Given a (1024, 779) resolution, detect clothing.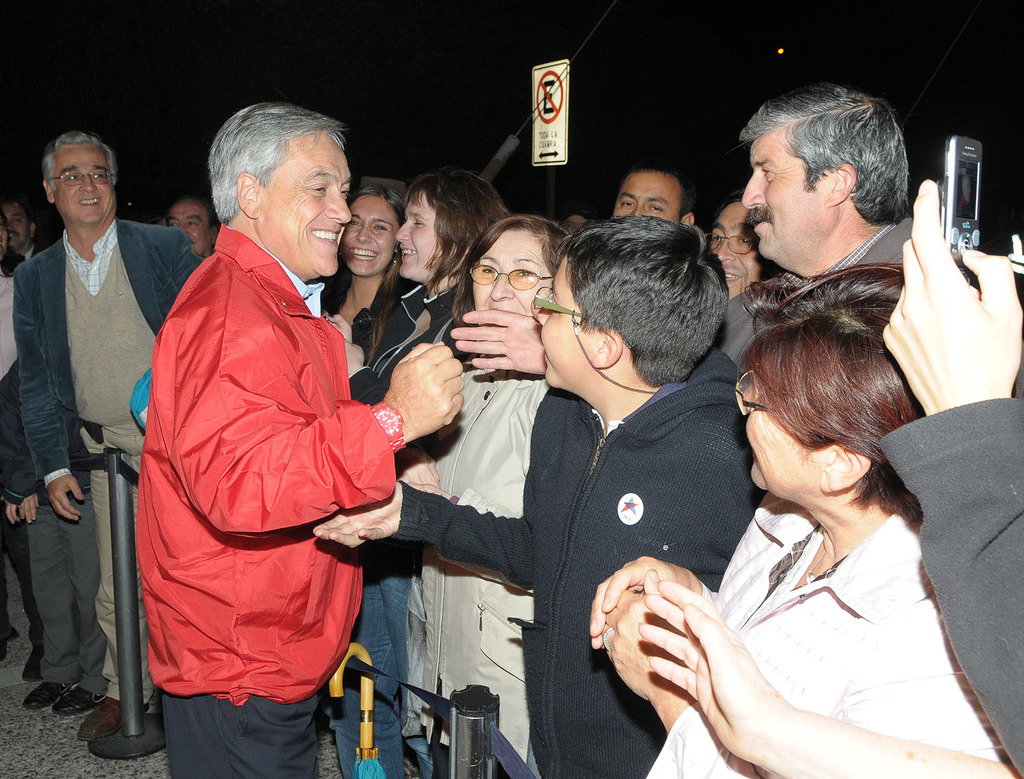
402/347/771/778.
